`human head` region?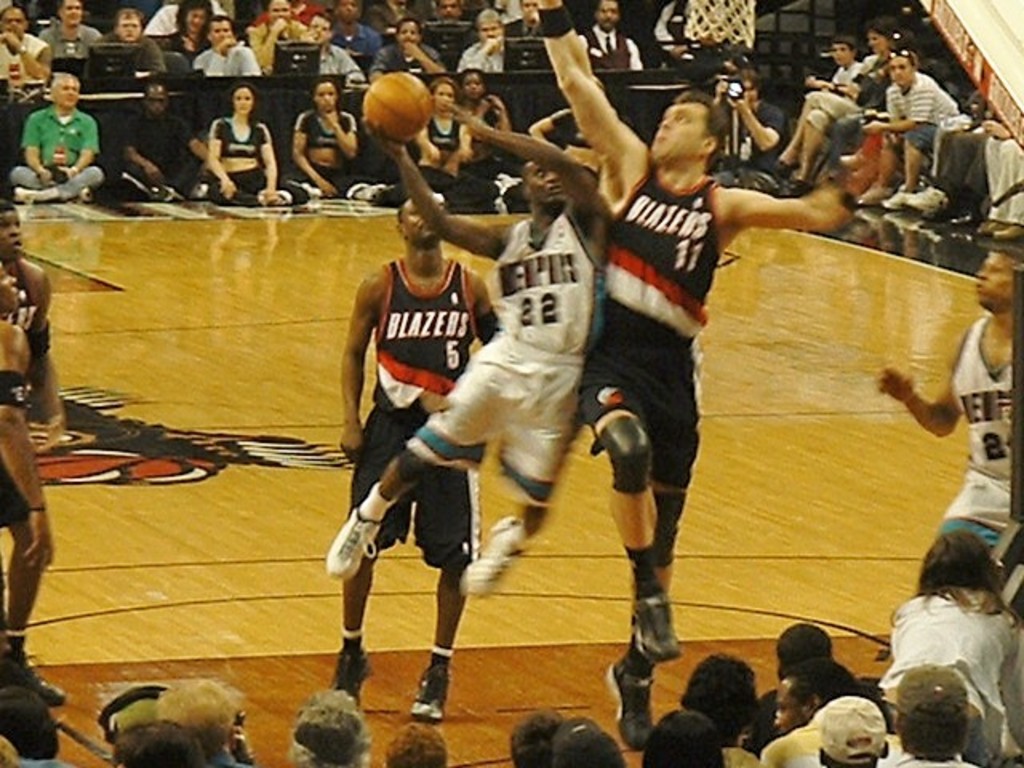
rect(683, 651, 755, 741)
